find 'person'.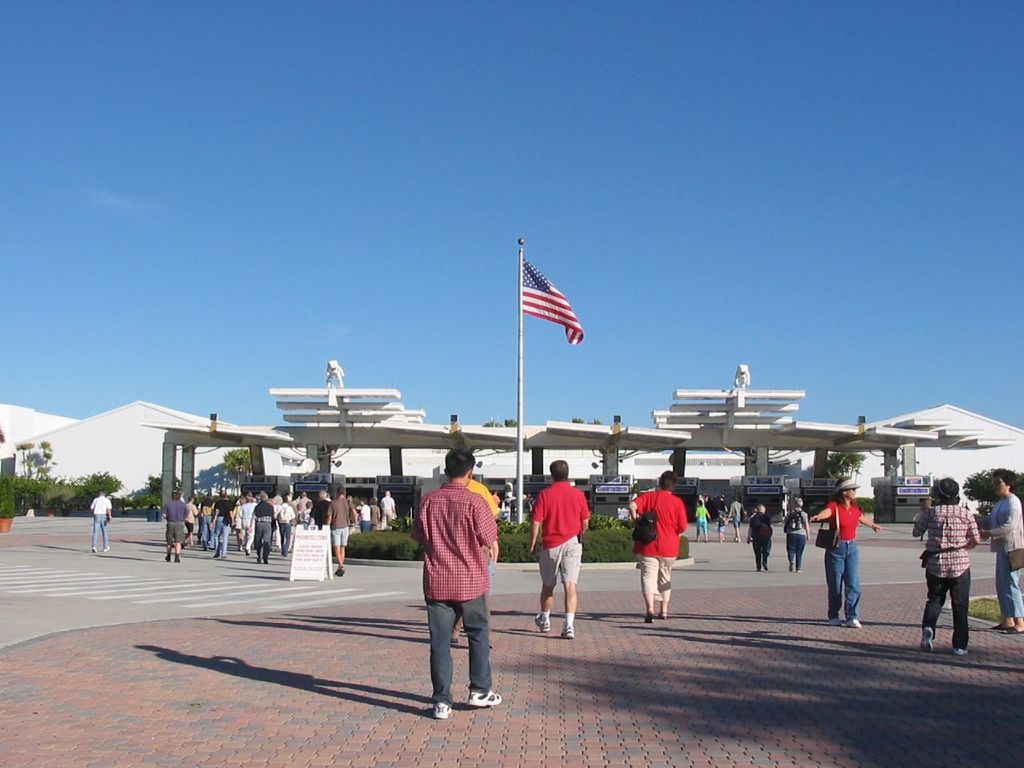
l=910, t=478, r=978, b=653.
